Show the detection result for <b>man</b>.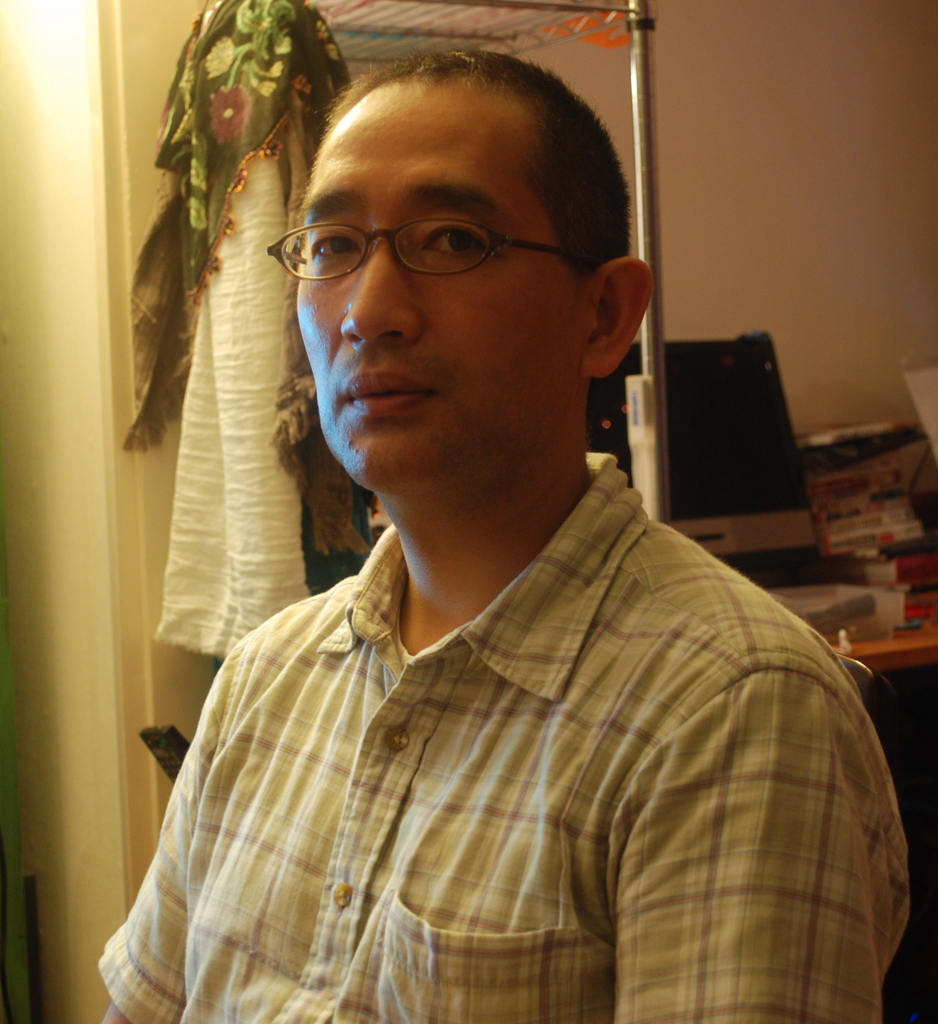
pyautogui.locateOnScreen(58, 47, 912, 982).
